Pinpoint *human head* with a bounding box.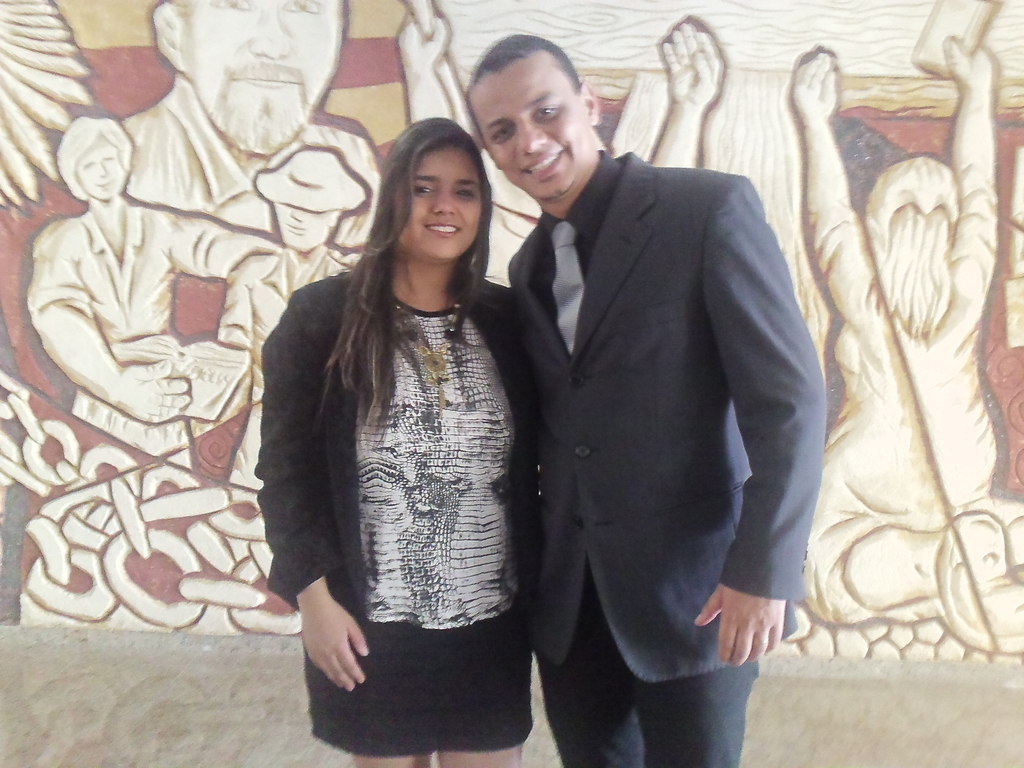
rect(463, 38, 600, 206).
